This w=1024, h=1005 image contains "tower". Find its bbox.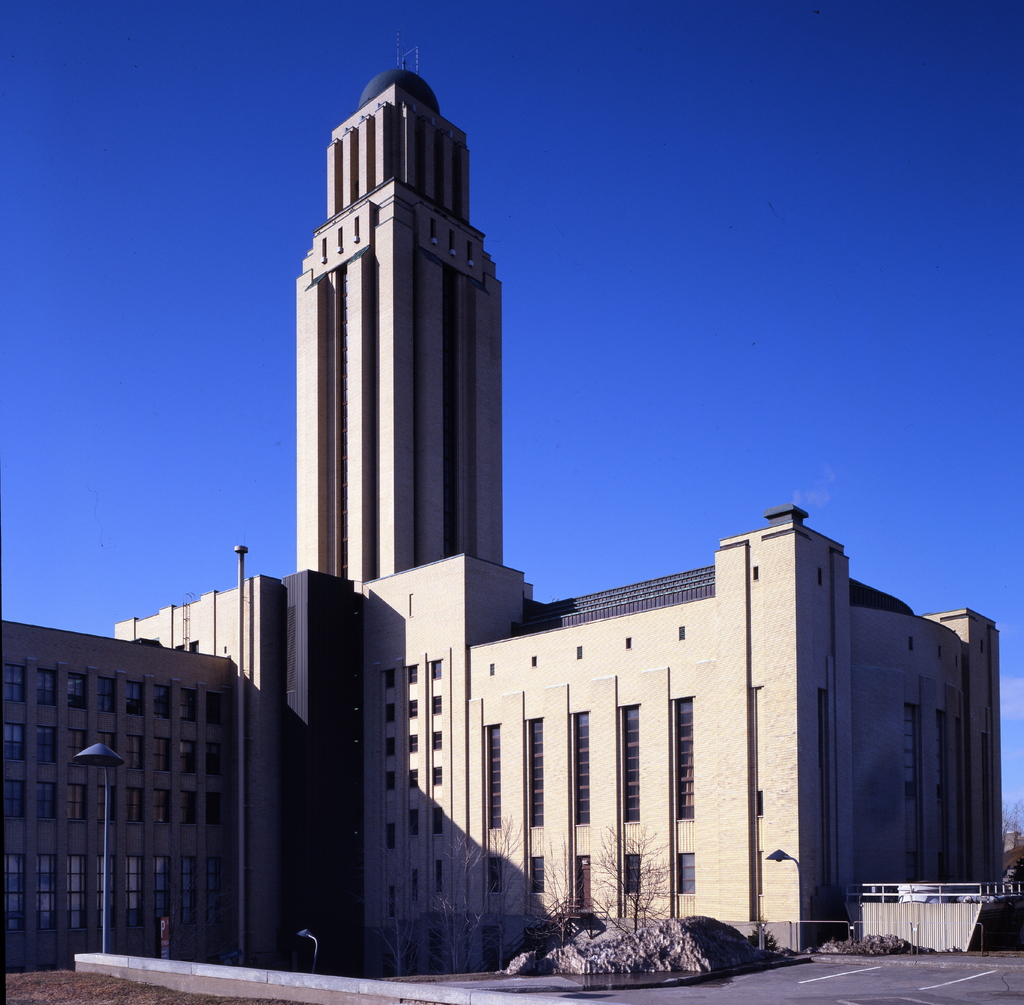
<bbox>295, 73, 504, 580</bbox>.
